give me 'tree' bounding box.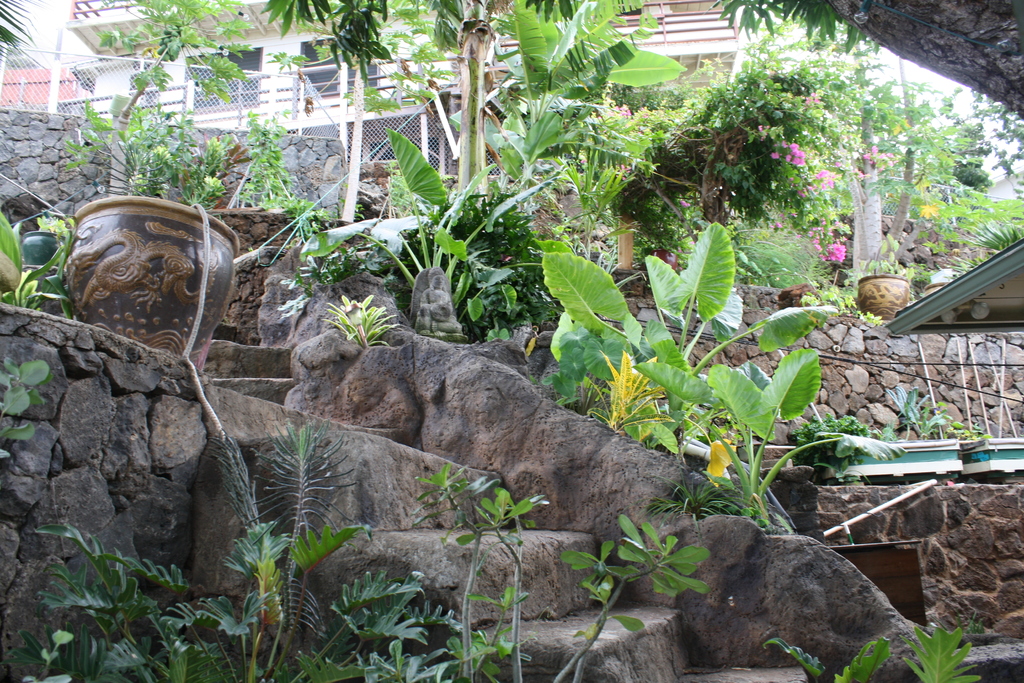
rect(95, 0, 919, 529).
